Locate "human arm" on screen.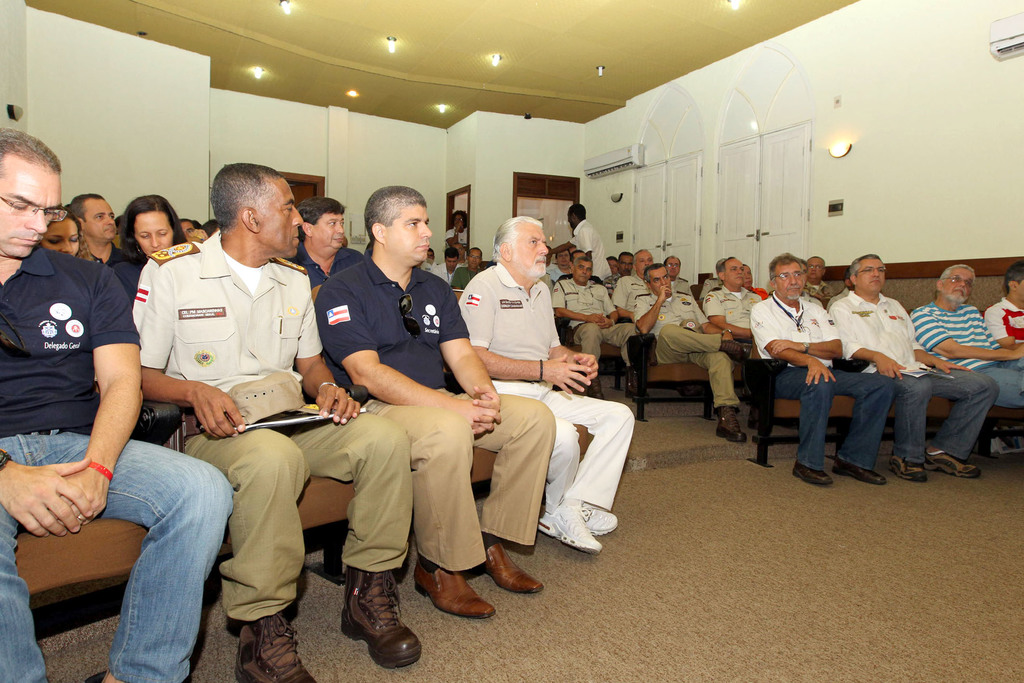
On screen at bbox=(915, 306, 1023, 366).
